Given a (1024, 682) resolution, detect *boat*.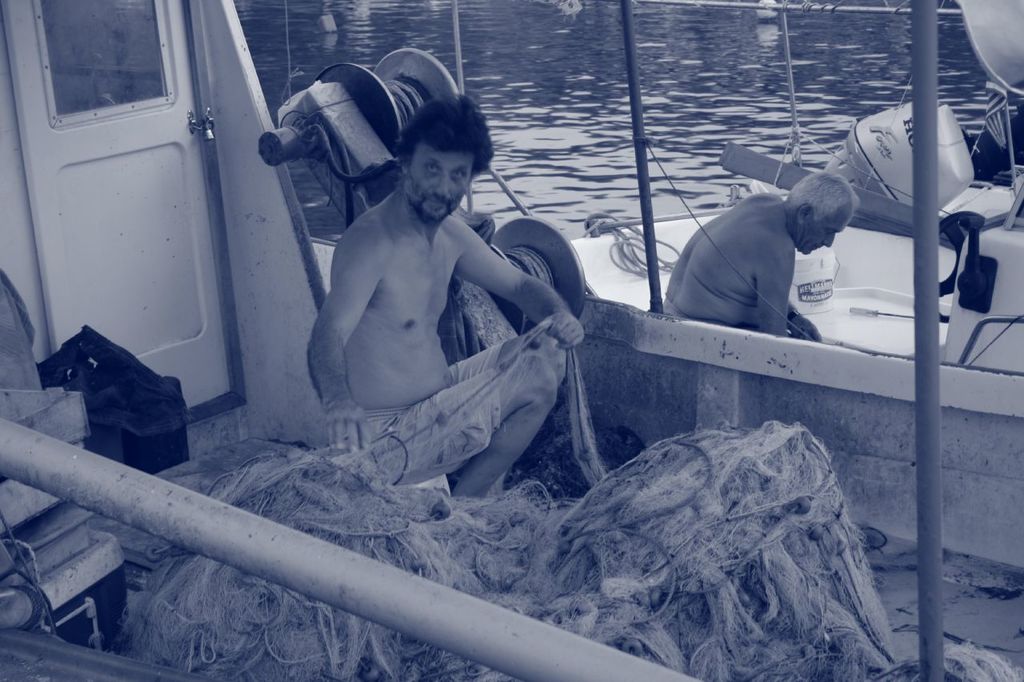
locate(570, 0, 1023, 371).
